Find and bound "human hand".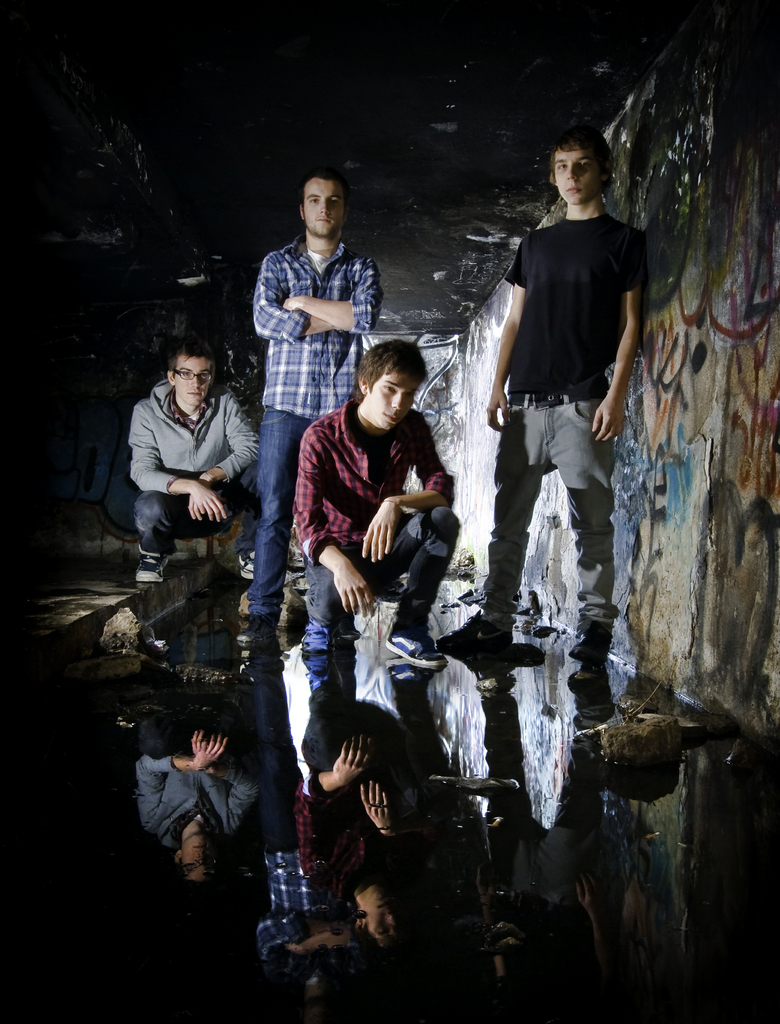
Bound: {"x1": 358, "y1": 498, "x2": 399, "y2": 566}.
